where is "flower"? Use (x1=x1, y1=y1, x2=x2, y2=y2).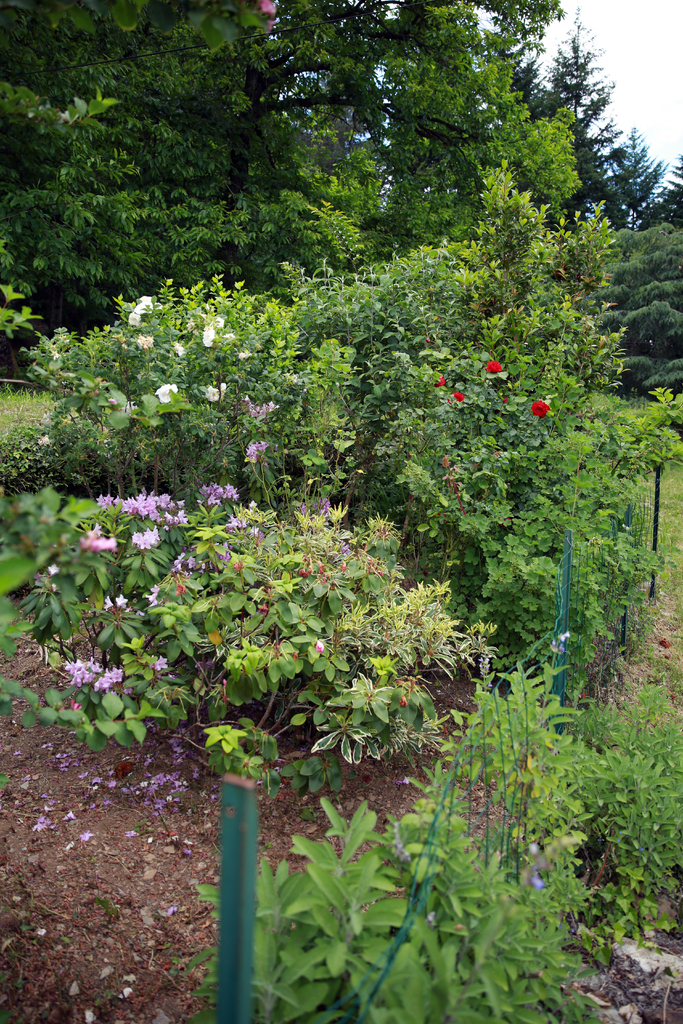
(x1=453, y1=391, x2=465, y2=400).
